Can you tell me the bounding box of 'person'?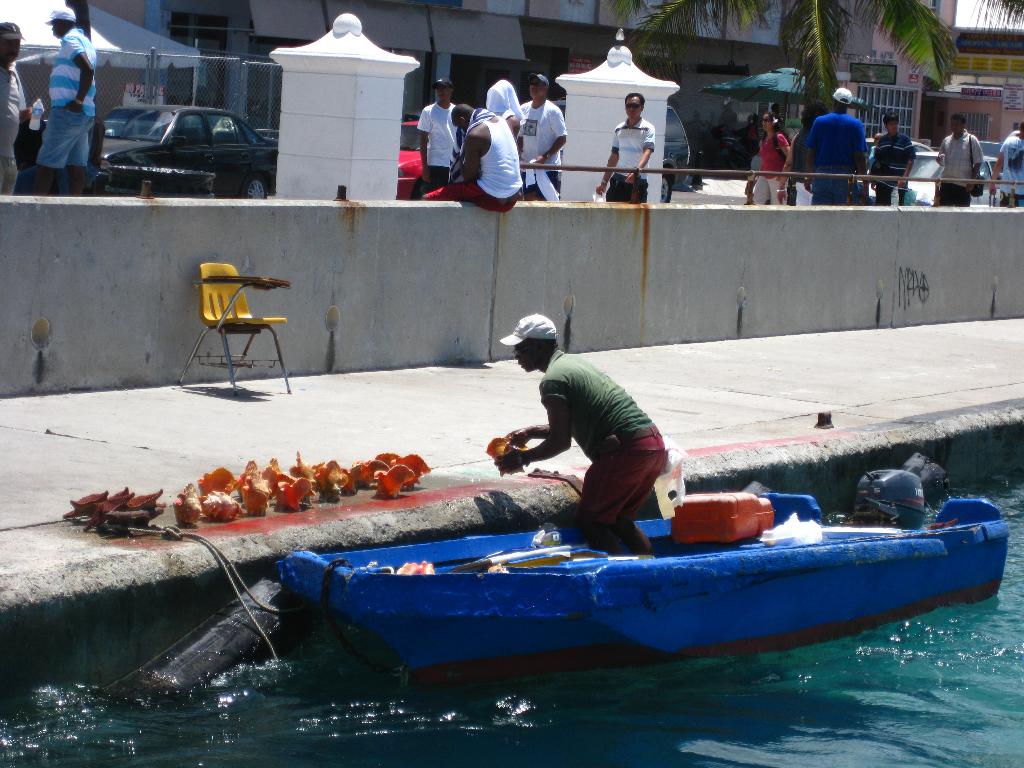
select_region(0, 20, 25, 198).
